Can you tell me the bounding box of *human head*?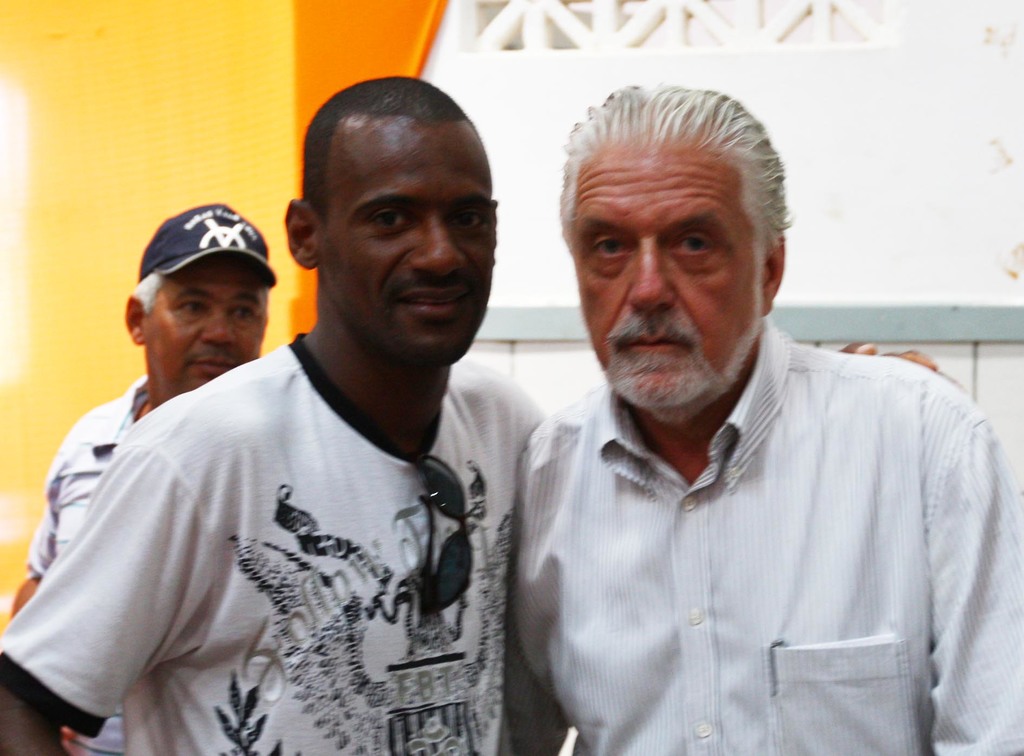
bbox(284, 75, 500, 362).
